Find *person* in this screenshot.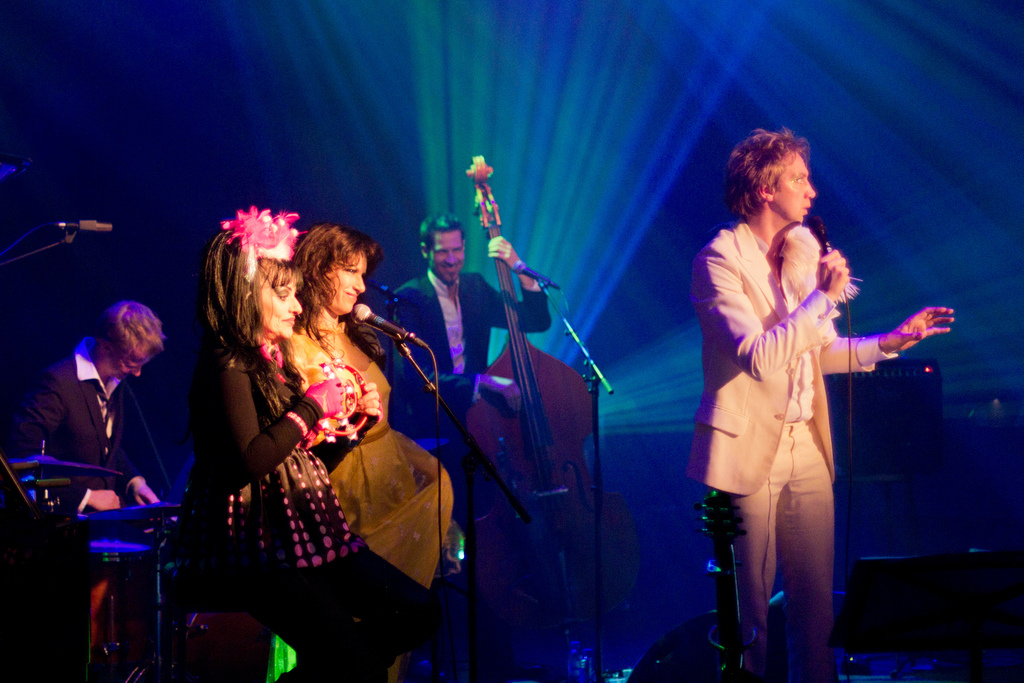
The bounding box for *person* is 27/300/176/682.
